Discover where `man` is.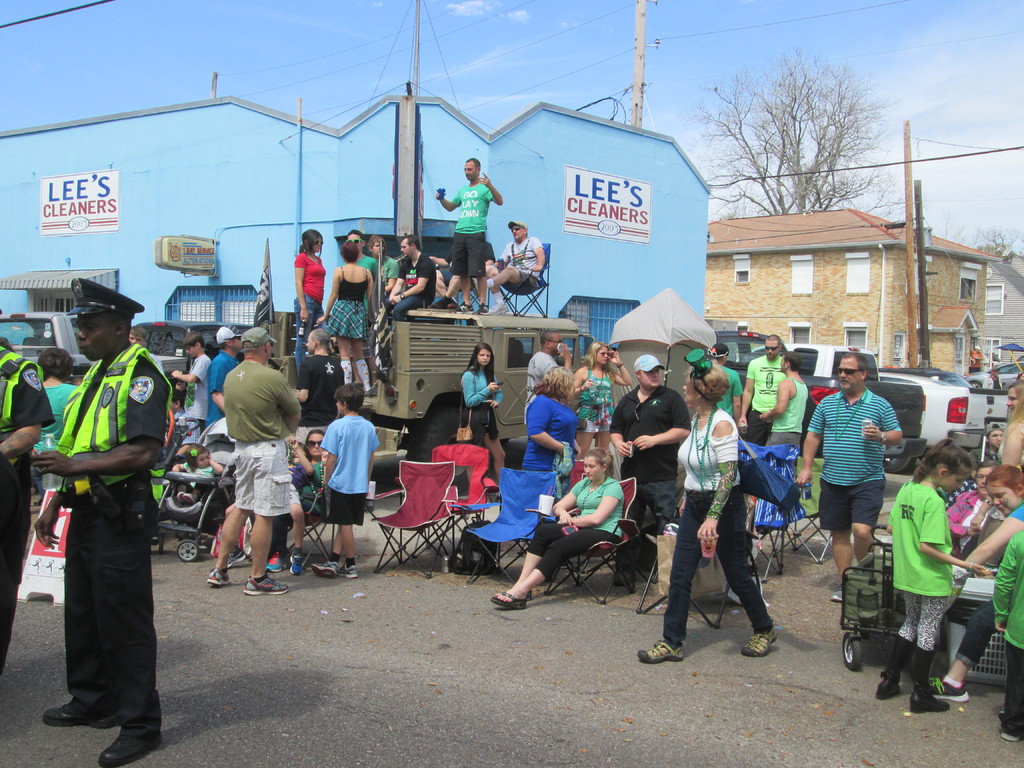
Discovered at [x1=205, y1=324, x2=241, y2=447].
